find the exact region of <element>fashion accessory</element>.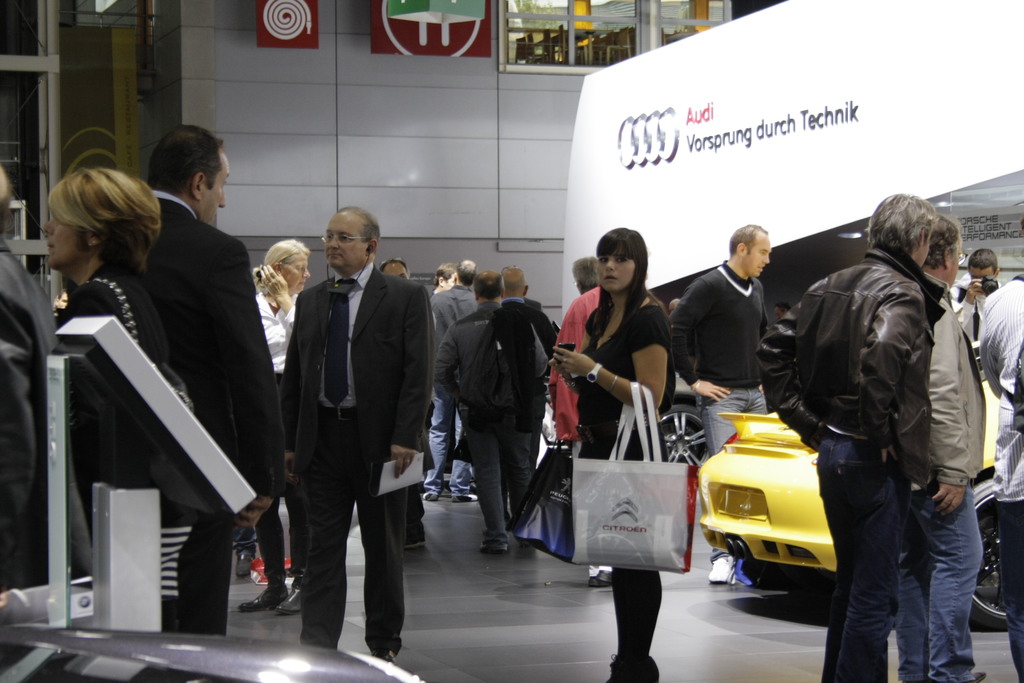
Exact region: [584, 361, 602, 386].
